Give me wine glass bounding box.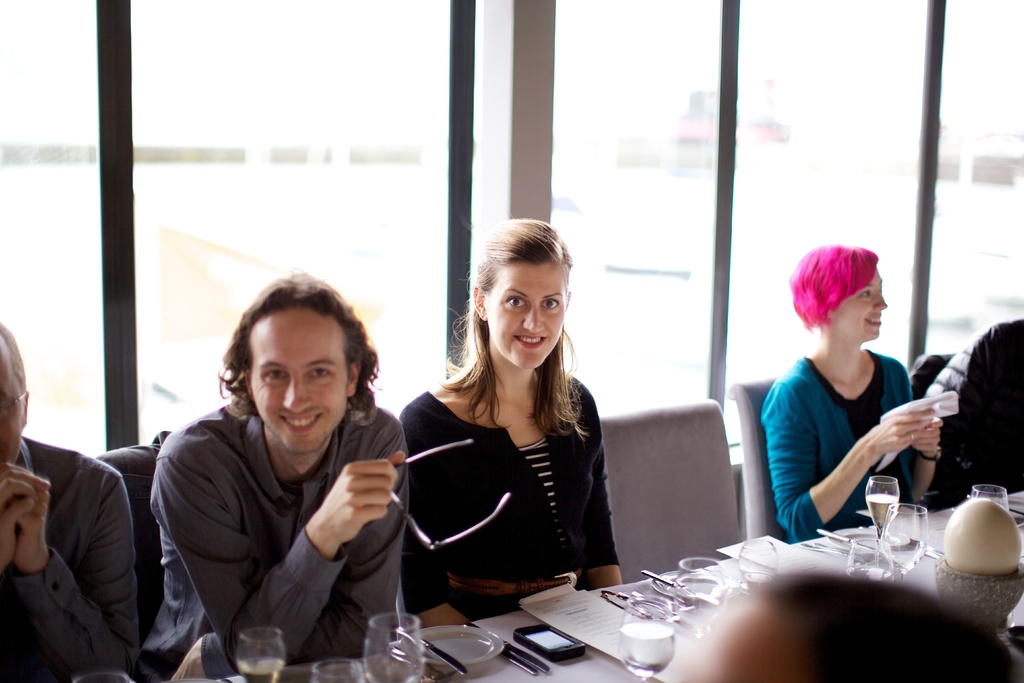
box(972, 481, 1011, 509).
